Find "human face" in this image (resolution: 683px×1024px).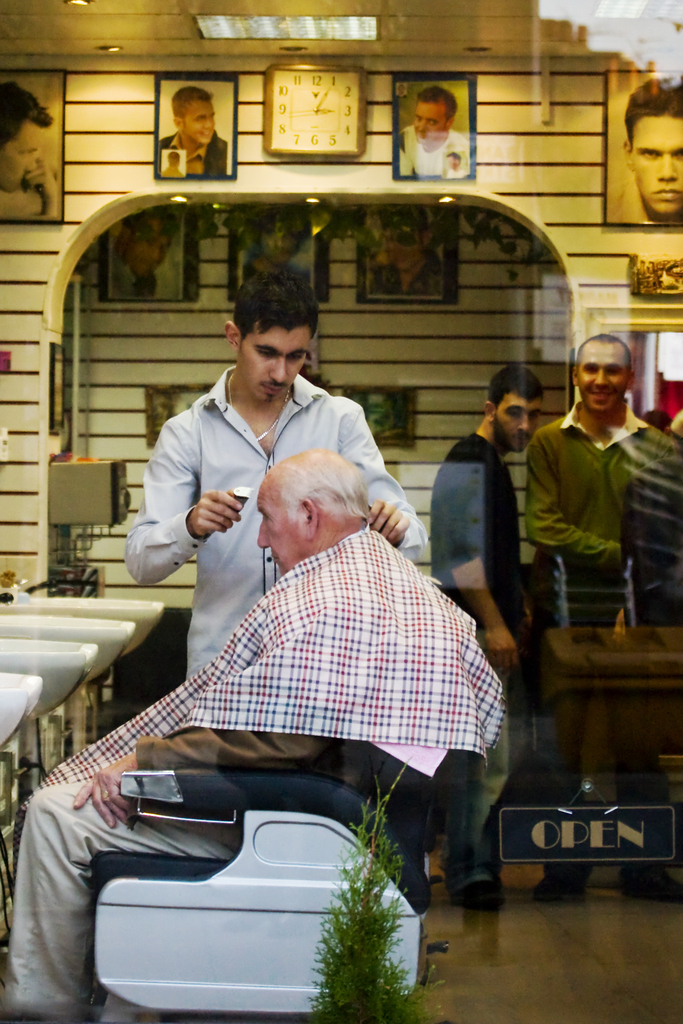
l=632, t=115, r=682, b=218.
